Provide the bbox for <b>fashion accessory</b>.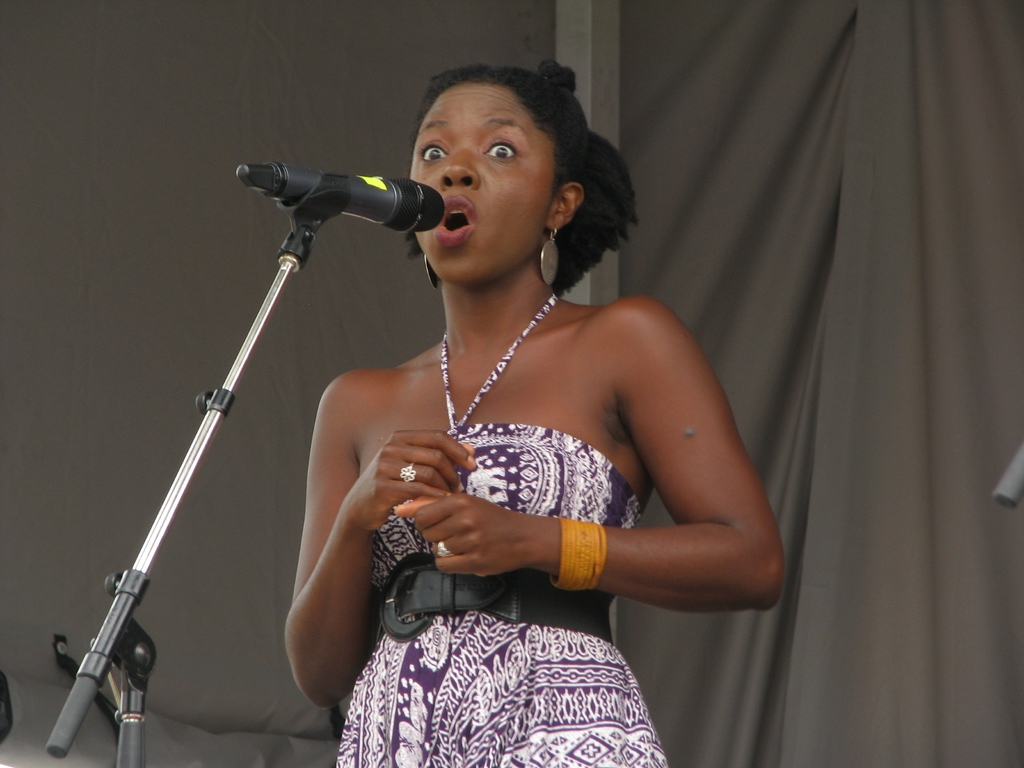
[440, 542, 451, 556].
